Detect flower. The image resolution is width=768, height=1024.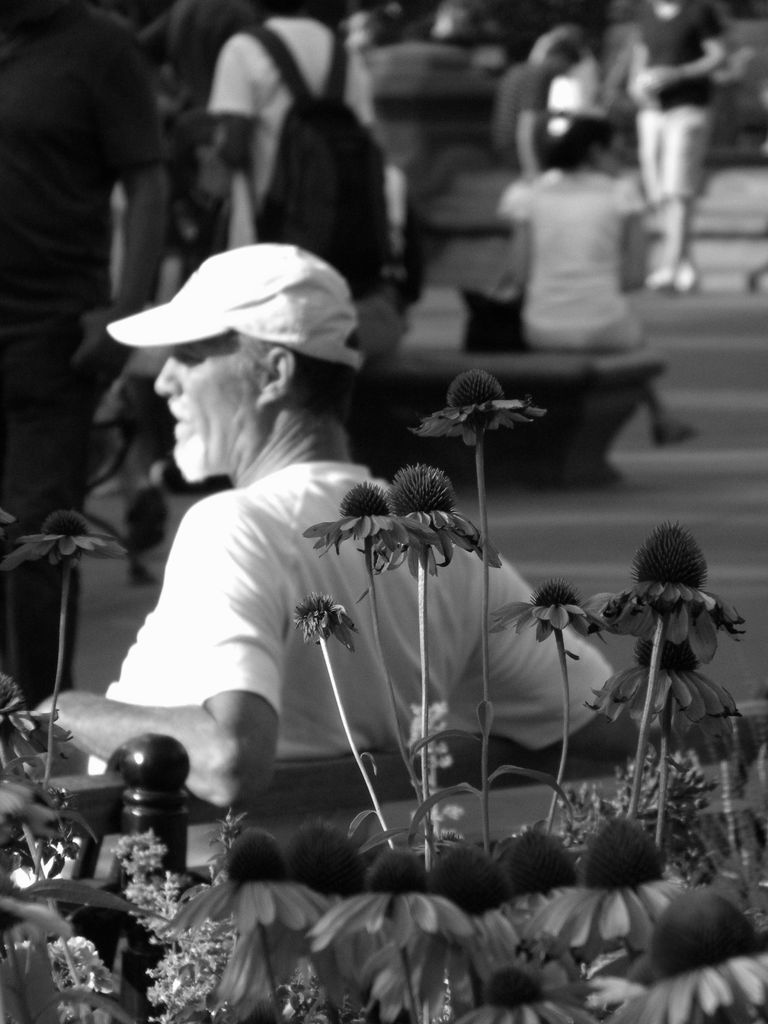
box(292, 591, 353, 652).
